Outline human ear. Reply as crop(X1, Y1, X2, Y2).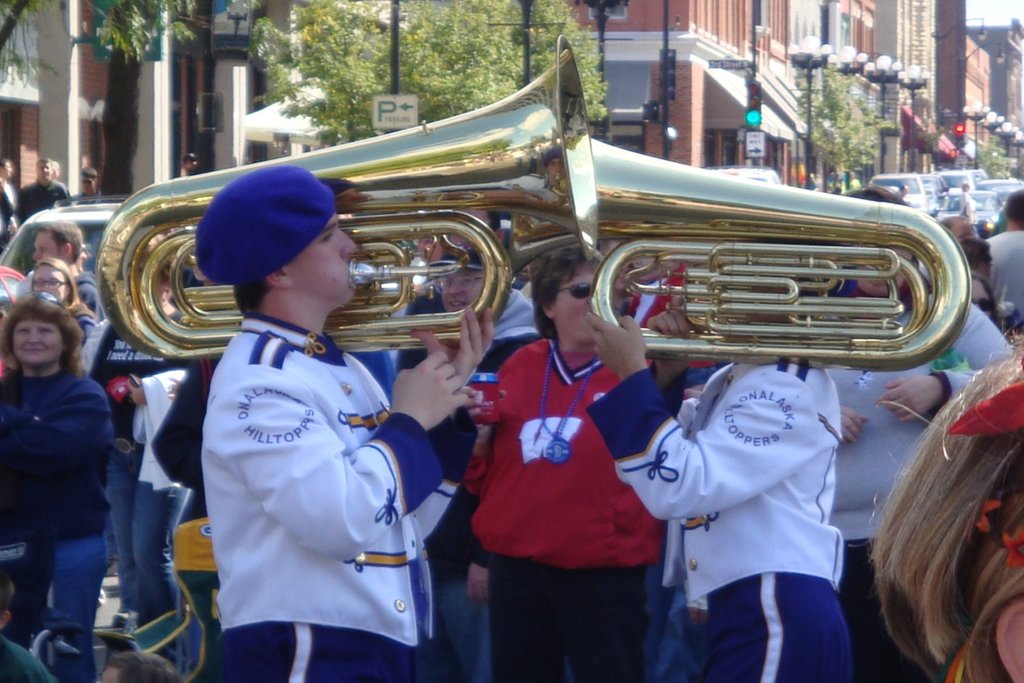
crop(266, 269, 294, 286).
